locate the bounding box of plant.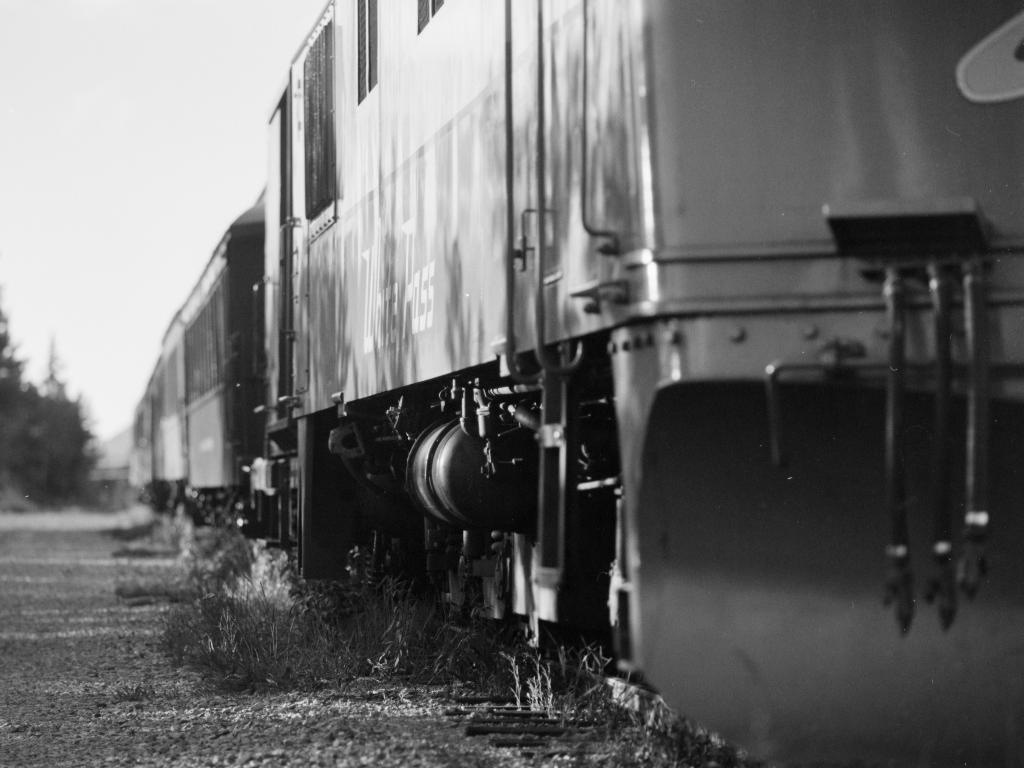
Bounding box: locate(532, 638, 629, 721).
